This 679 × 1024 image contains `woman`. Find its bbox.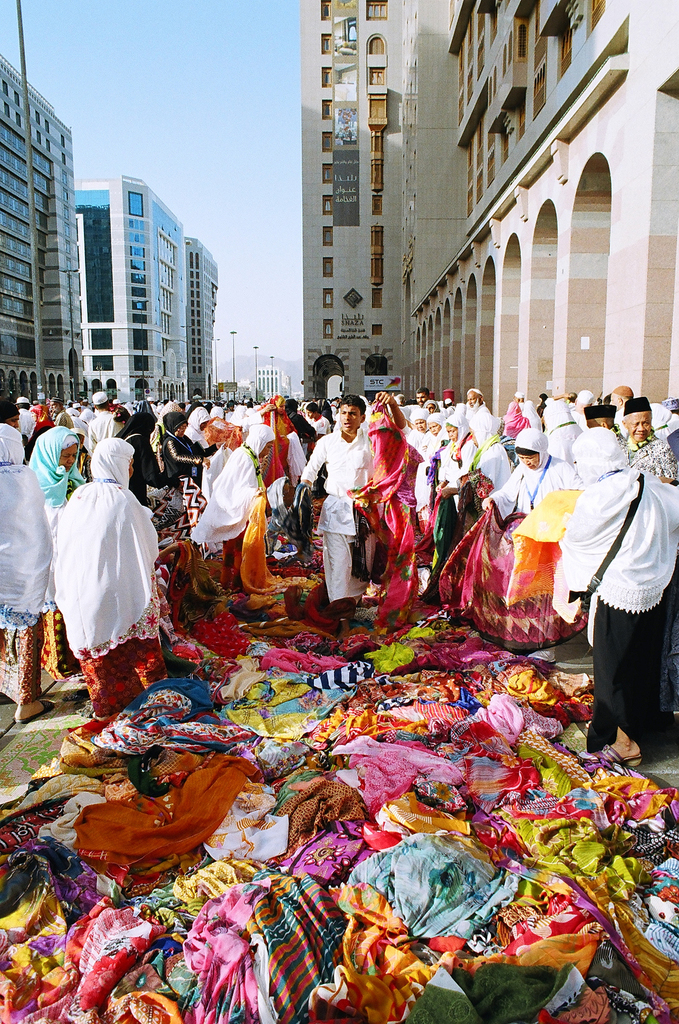
[564, 388, 582, 415].
